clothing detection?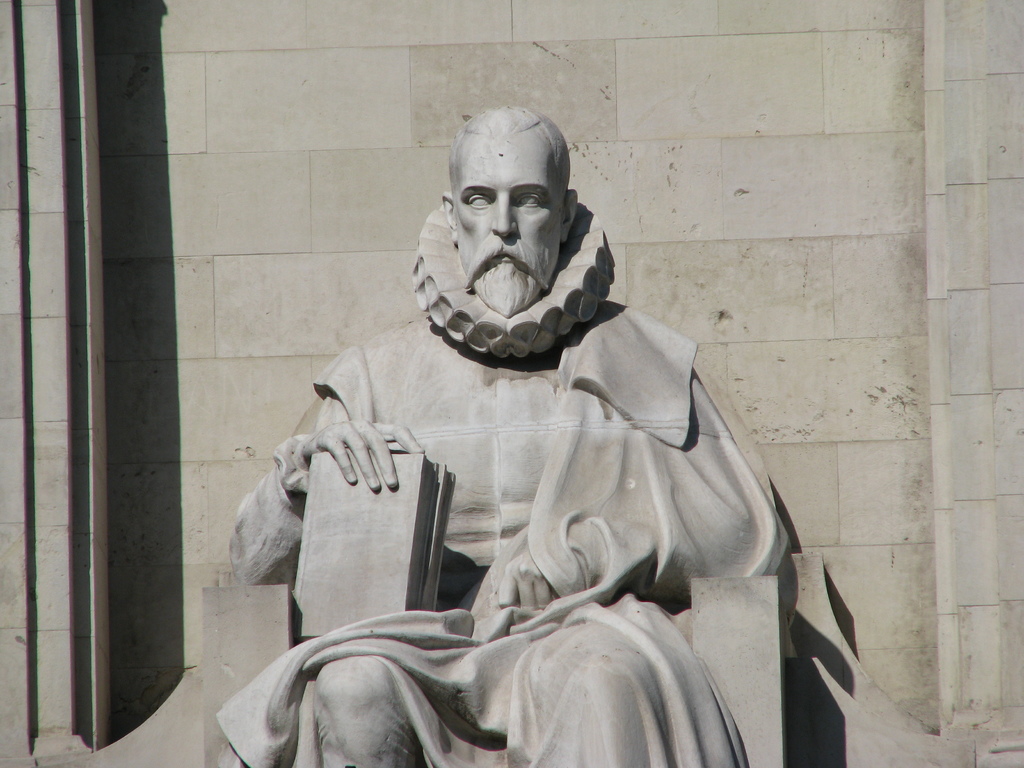
detection(218, 303, 847, 725)
